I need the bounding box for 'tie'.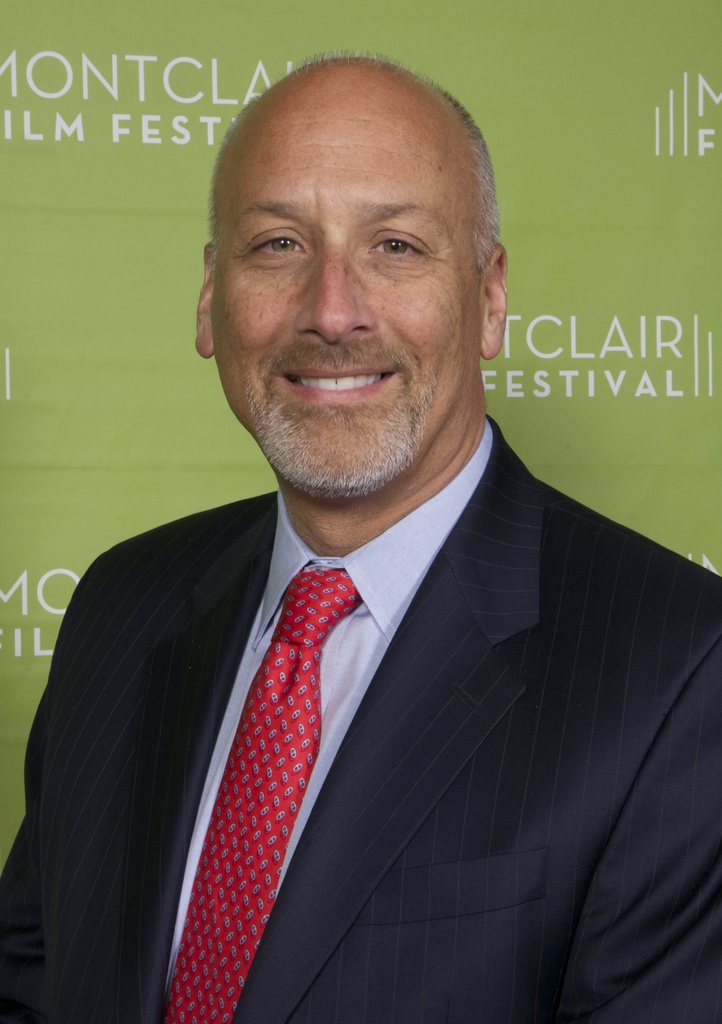
Here it is: pyautogui.locateOnScreen(161, 556, 358, 1023).
